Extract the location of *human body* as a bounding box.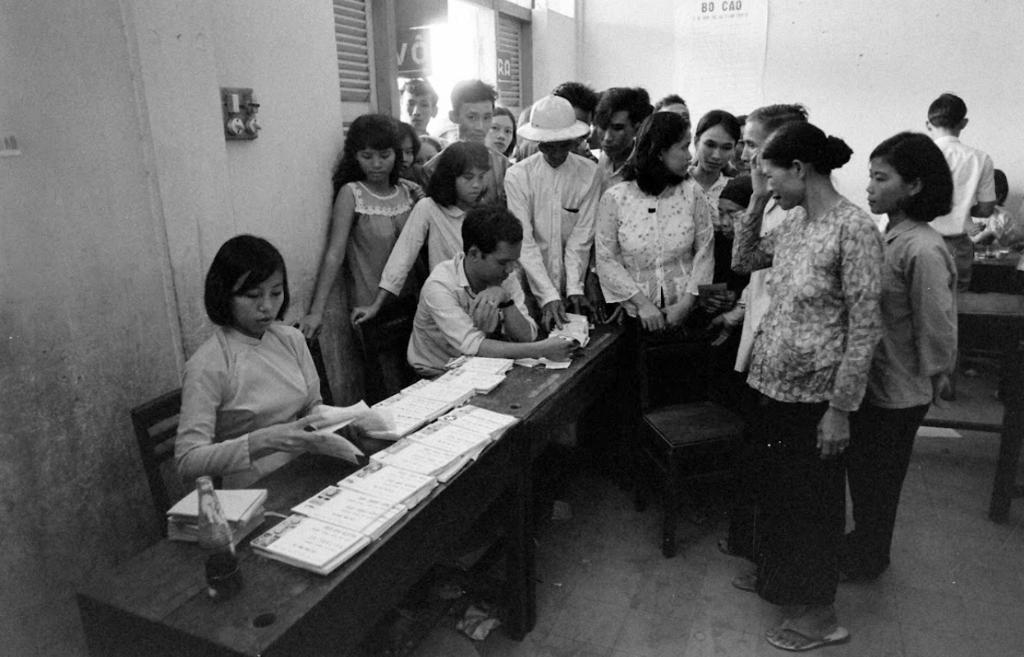
{"x1": 351, "y1": 139, "x2": 491, "y2": 320}.
